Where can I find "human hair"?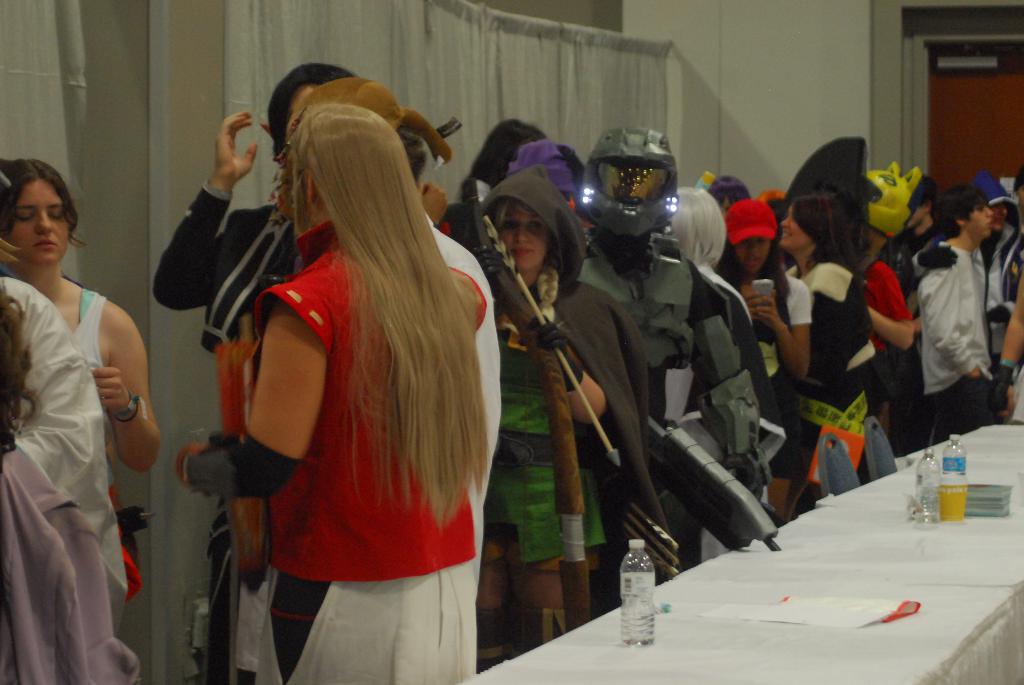
You can find it at l=461, t=116, r=550, b=187.
